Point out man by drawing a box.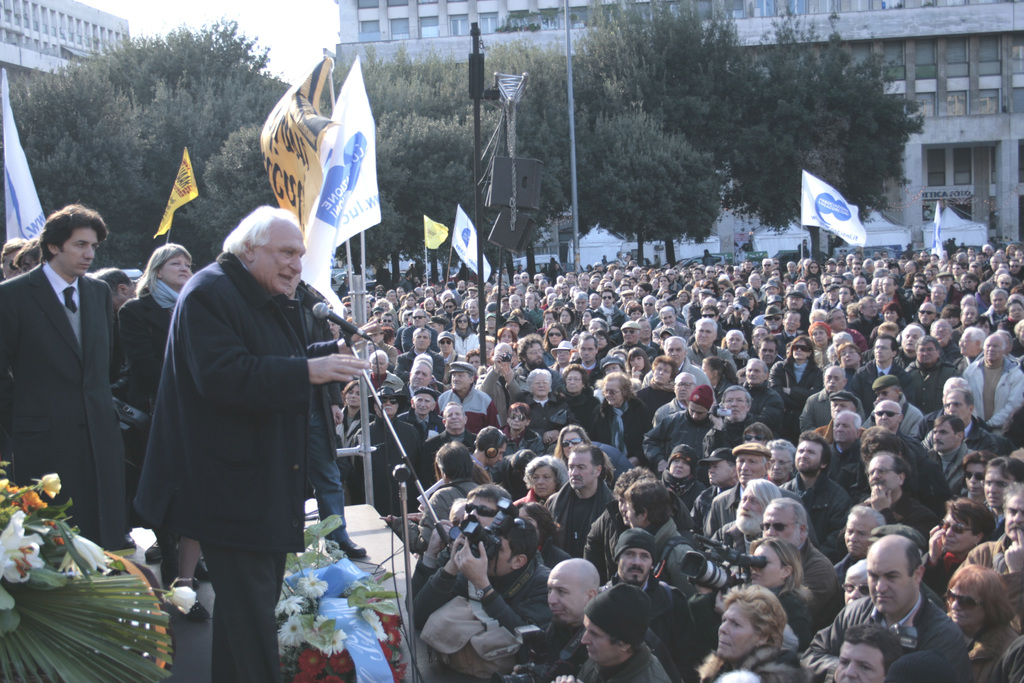
pyautogui.locateOnScreen(408, 415, 445, 434).
